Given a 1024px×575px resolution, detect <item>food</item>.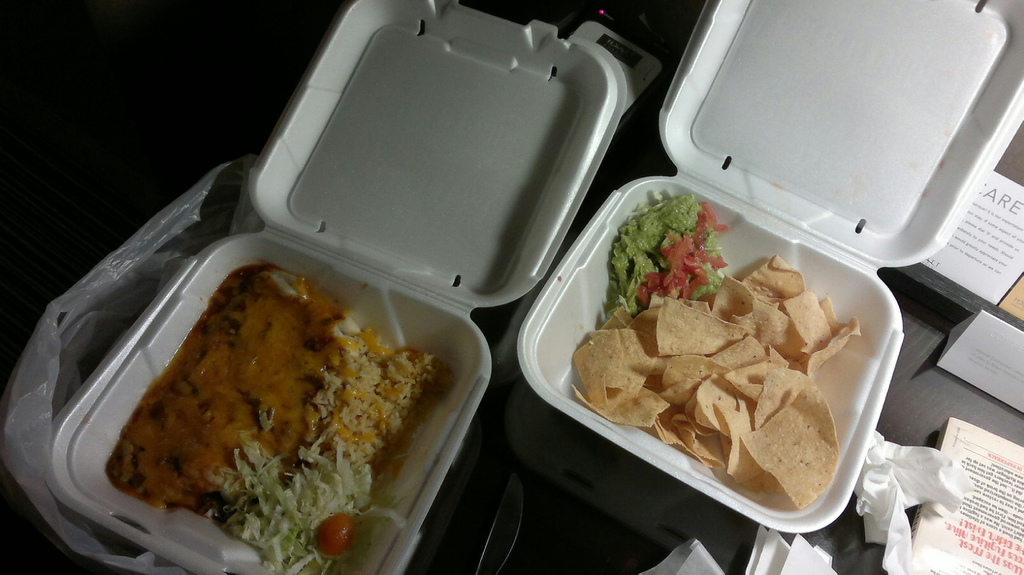
[x1=107, y1=264, x2=453, y2=574].
